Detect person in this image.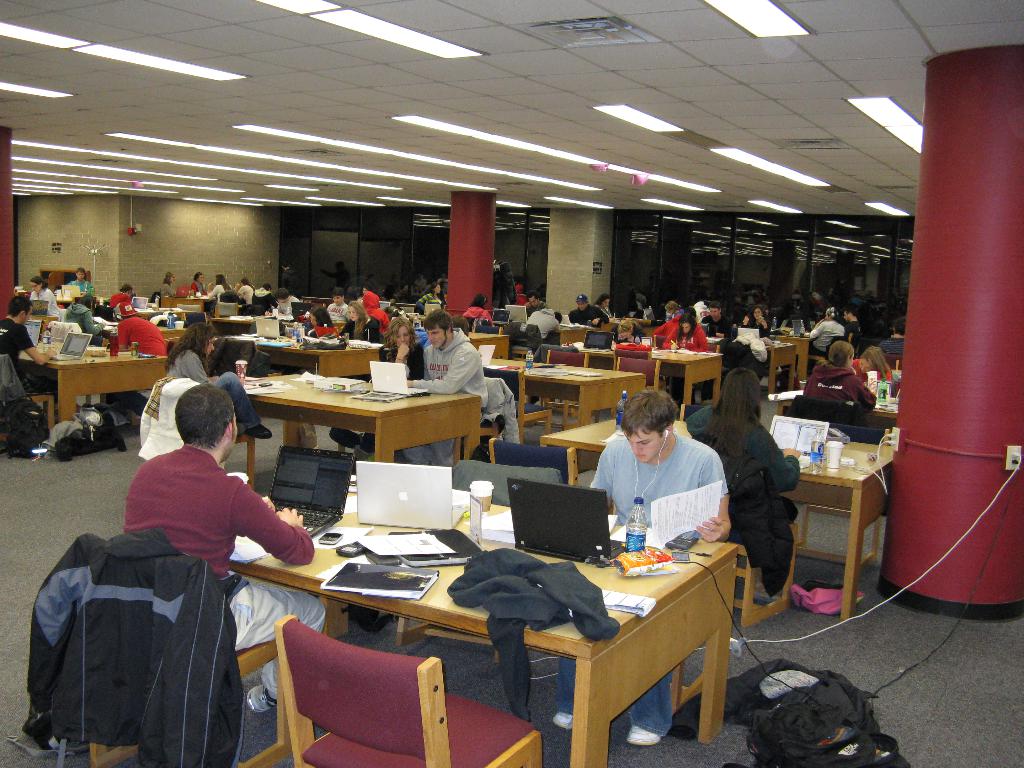
Detection: [left=596, top=398, right=734, bottom=534].
